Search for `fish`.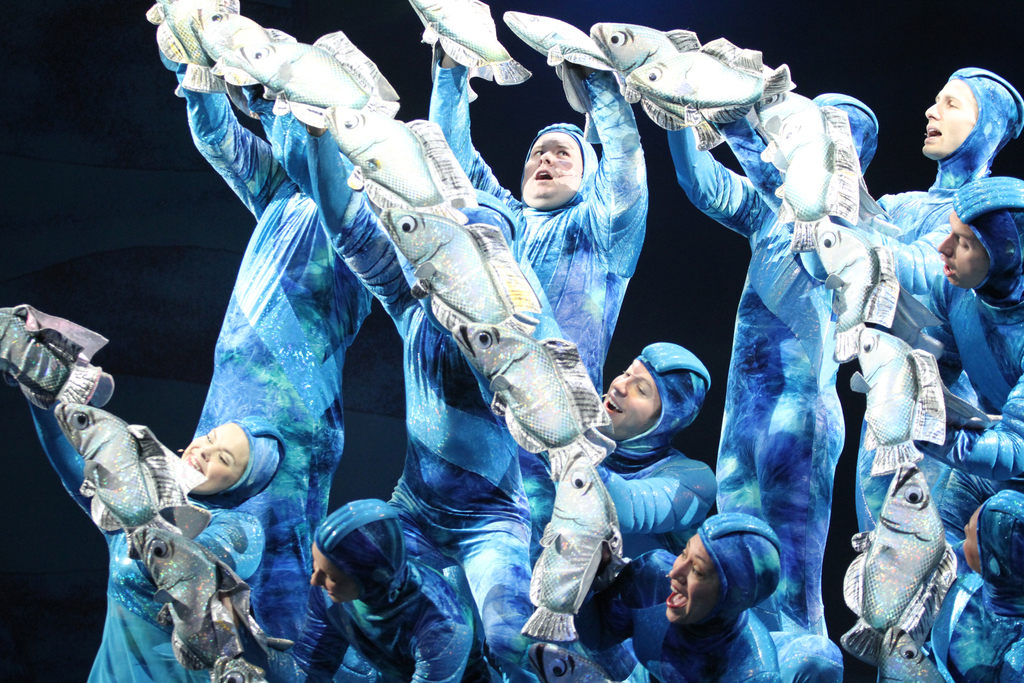
Found at BBox(400, 0, 541, 101).
